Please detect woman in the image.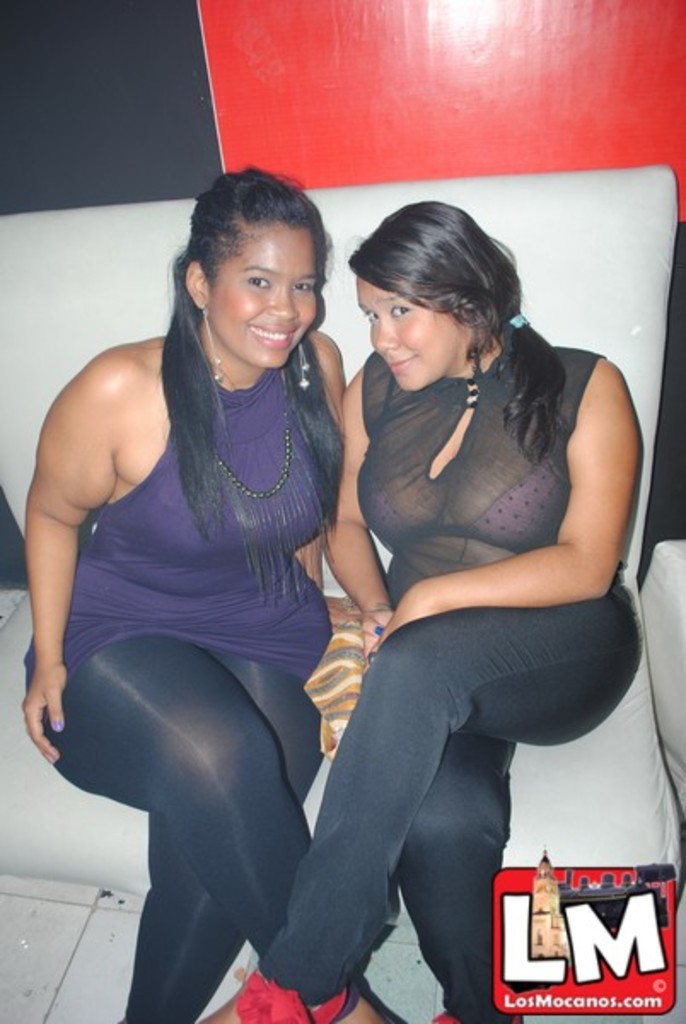
[left=253, top=191, right=585, bottom=1017].
